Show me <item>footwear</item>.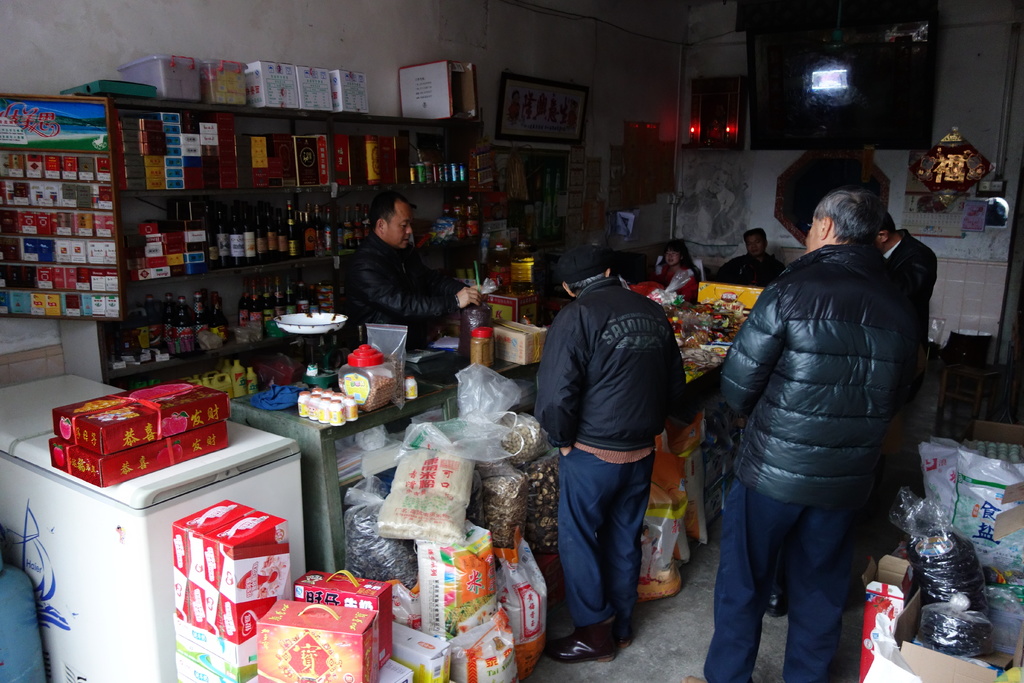
<item>footwear</item> is here: 682 673 709 682.
